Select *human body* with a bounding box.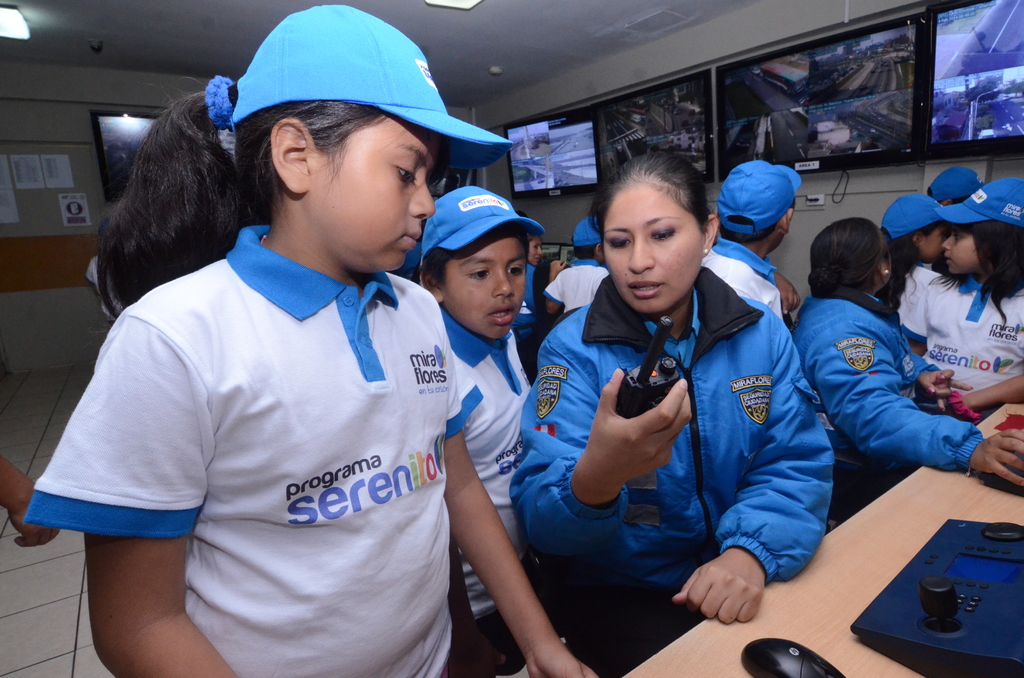
[left=891, top=170, right=1018, bottom=414].
